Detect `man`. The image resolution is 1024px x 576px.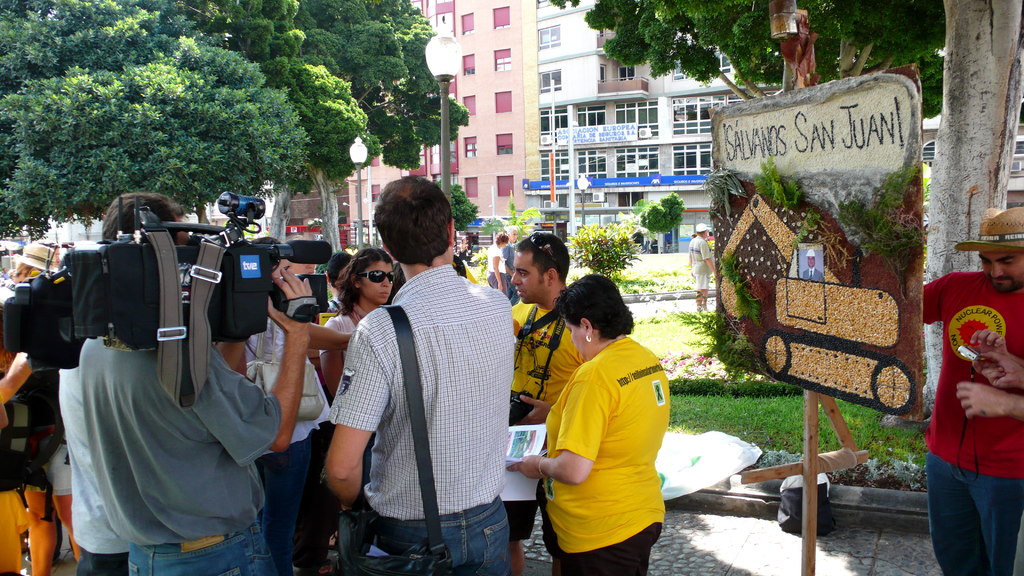
<region>925, 204, 1023, 575</region>.
